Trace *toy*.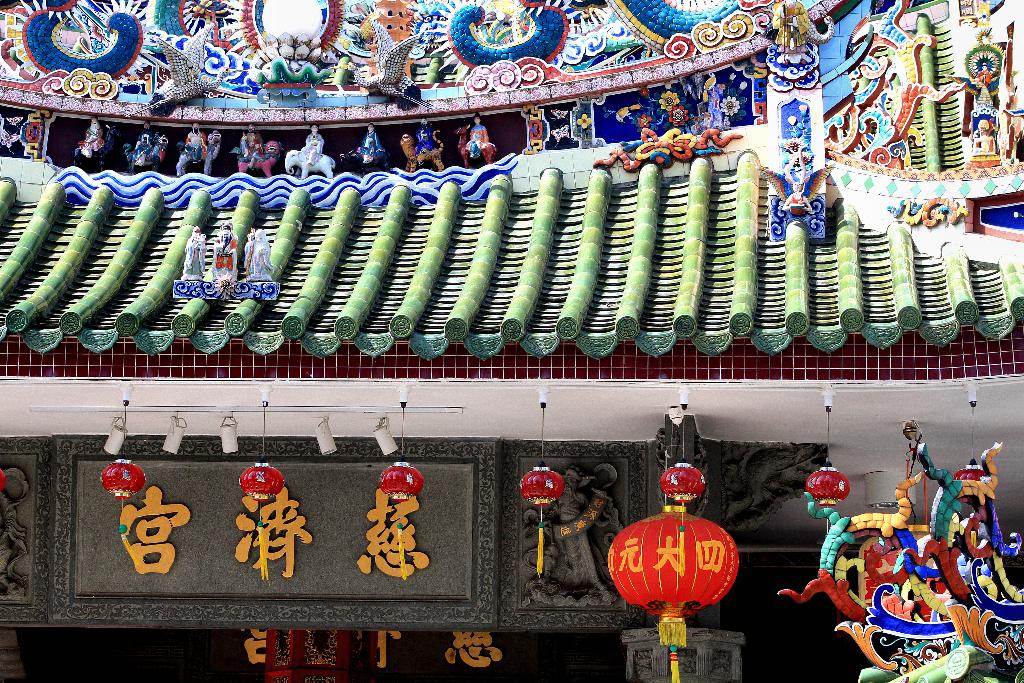
Traced to region(119, 21, 243, 121).
